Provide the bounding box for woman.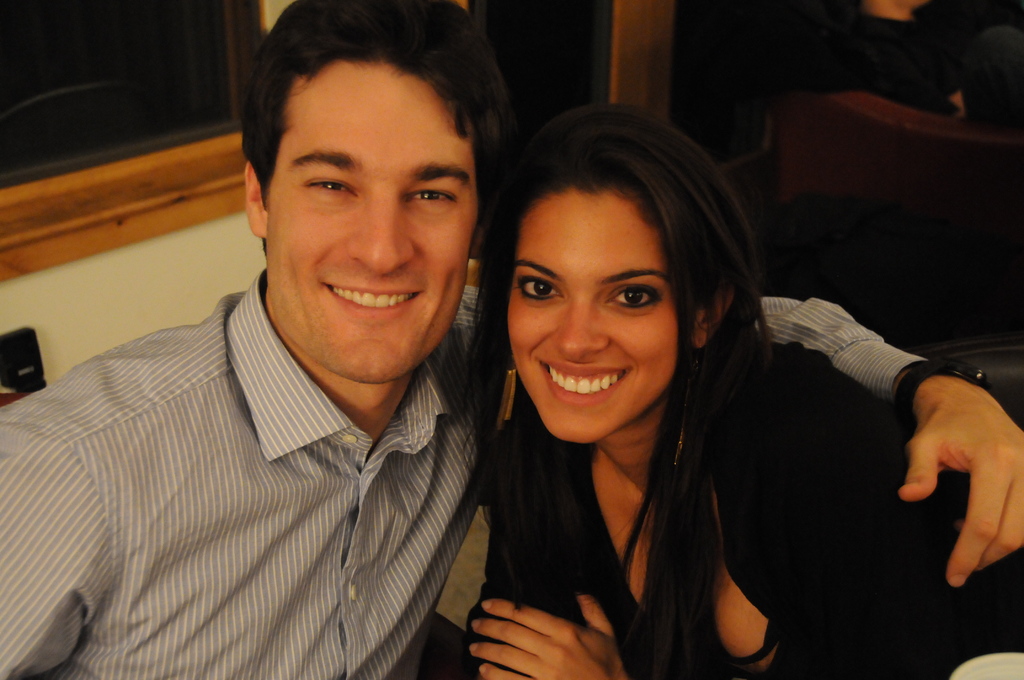
bbox=(463, 101, 962, 679).
